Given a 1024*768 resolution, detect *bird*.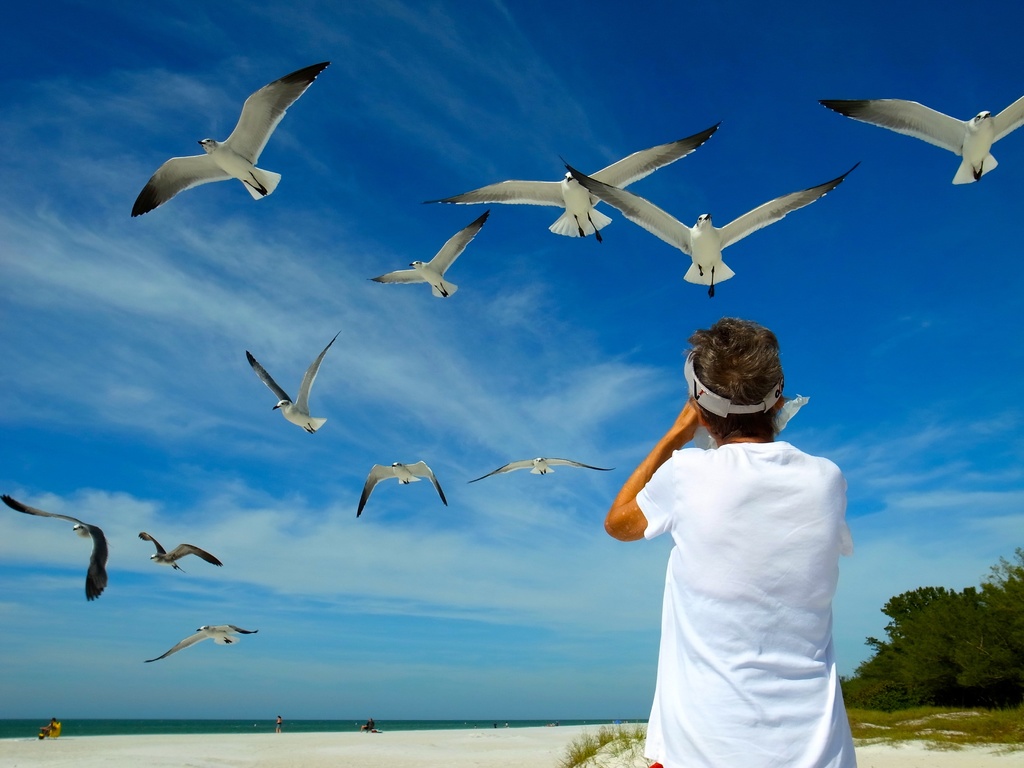
426, 118, 723, 248.
